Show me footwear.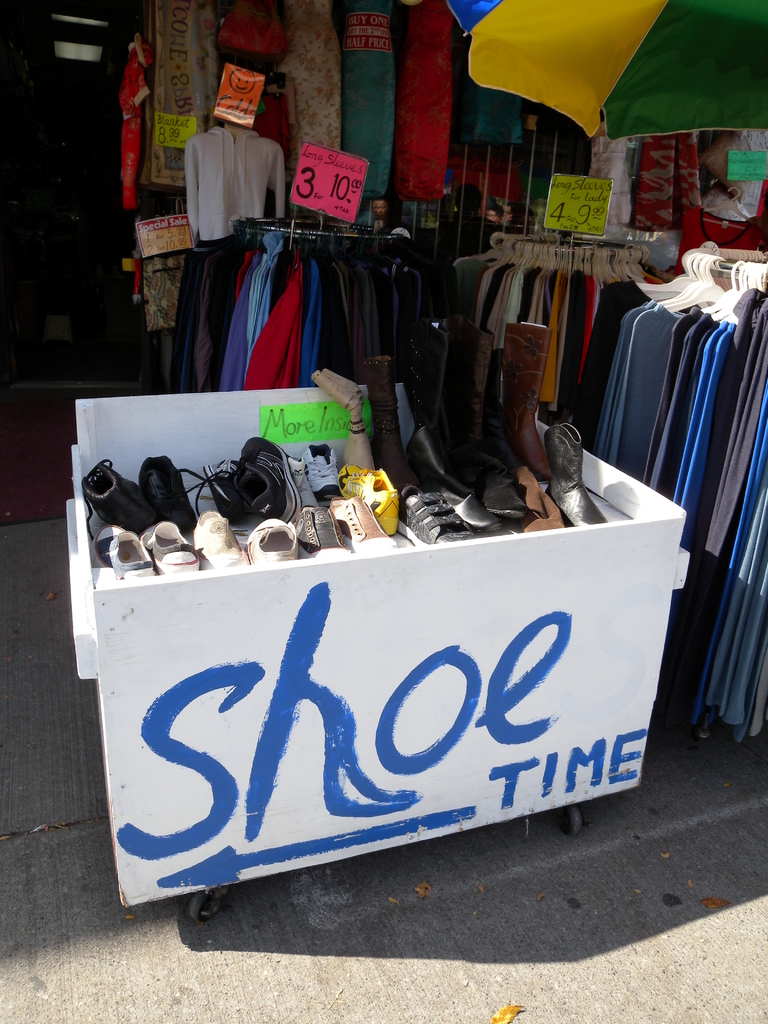
footwear is here: rect(400, 484, 480, 551).
